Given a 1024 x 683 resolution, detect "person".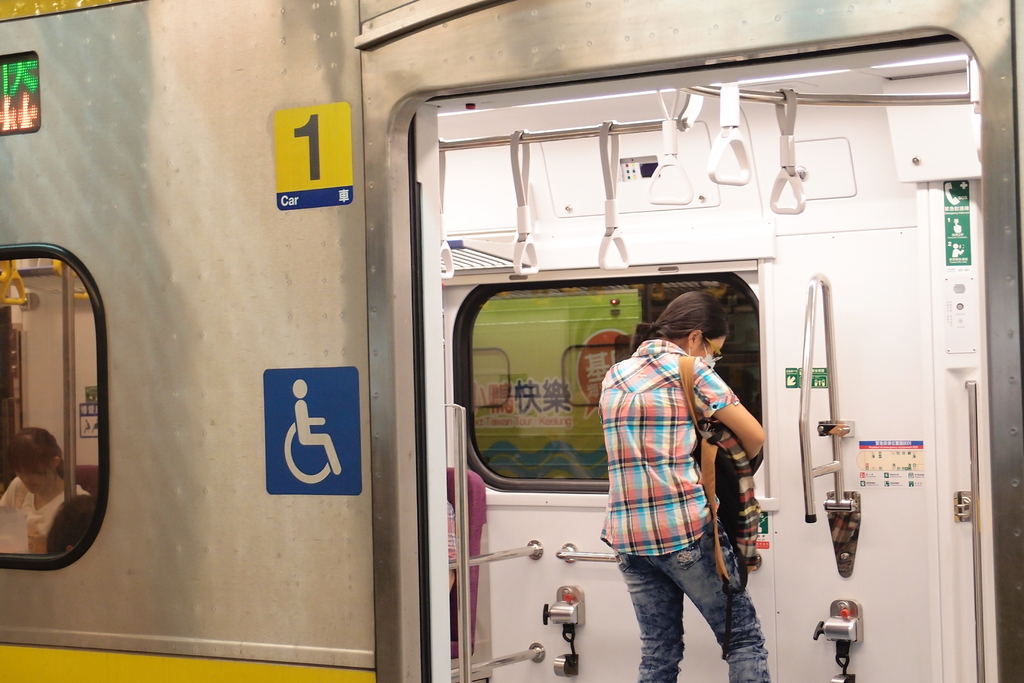
[x1=584, y1=263, x2=771, y2=673].
